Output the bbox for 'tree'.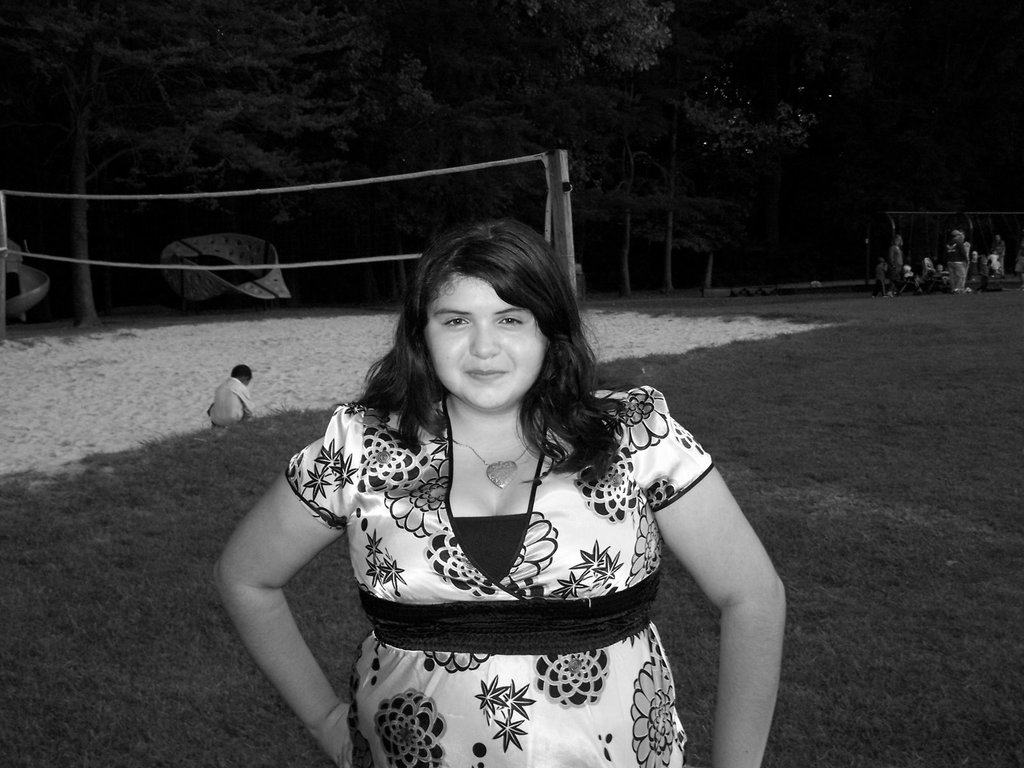
bbox(504, 0, 682, 310).
